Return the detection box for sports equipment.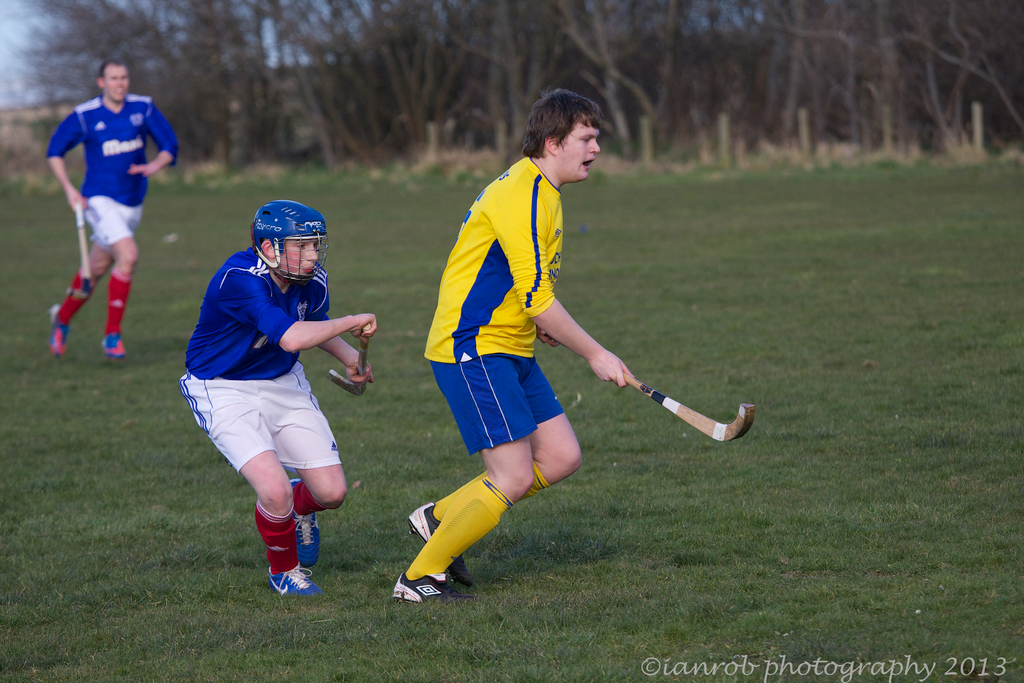
64/202/90/303.
